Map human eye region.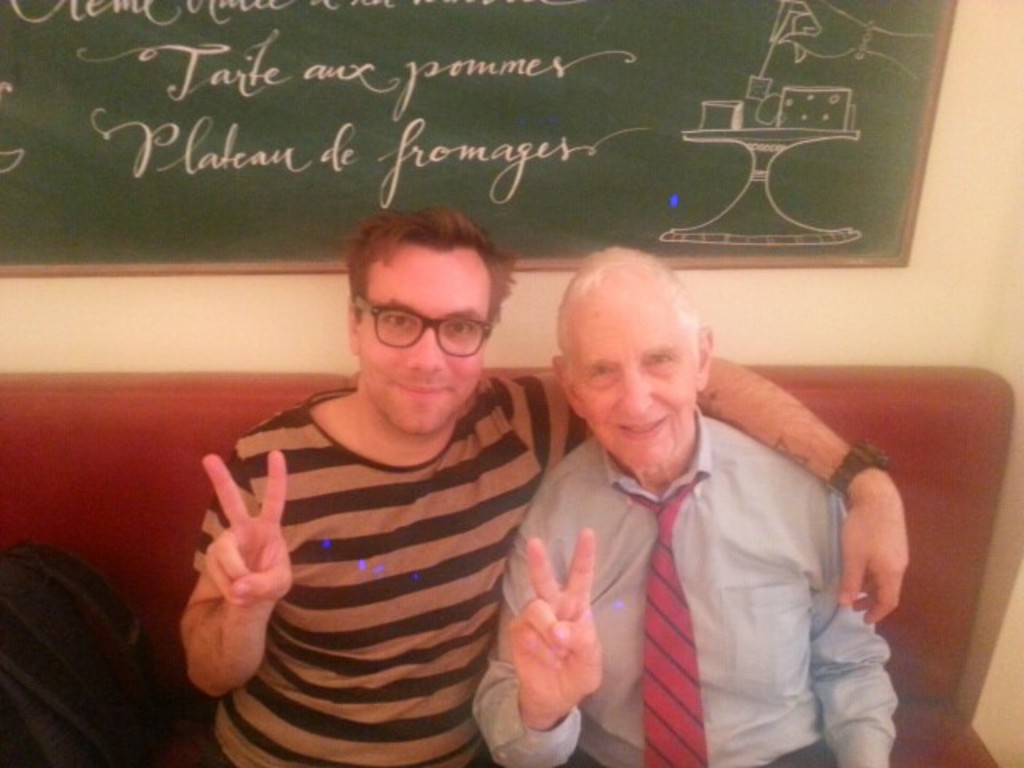
Mapped to box=[378, 310, 418, 338].
